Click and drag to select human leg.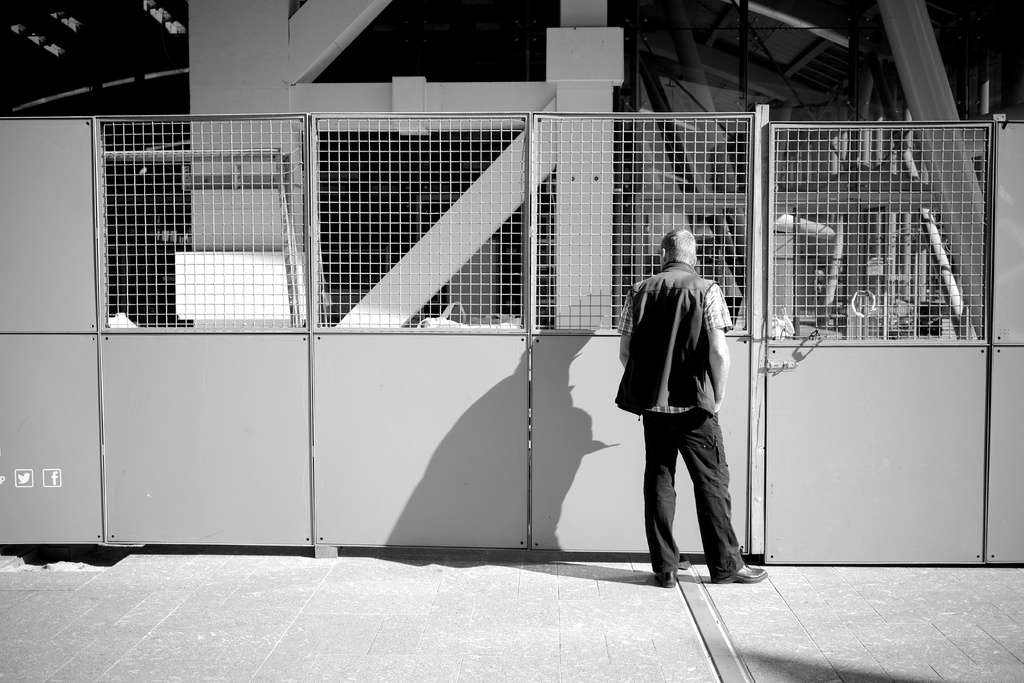
Selection: {"x1": 650, "y1": 404, "x2": 682, "y2": 575}.
